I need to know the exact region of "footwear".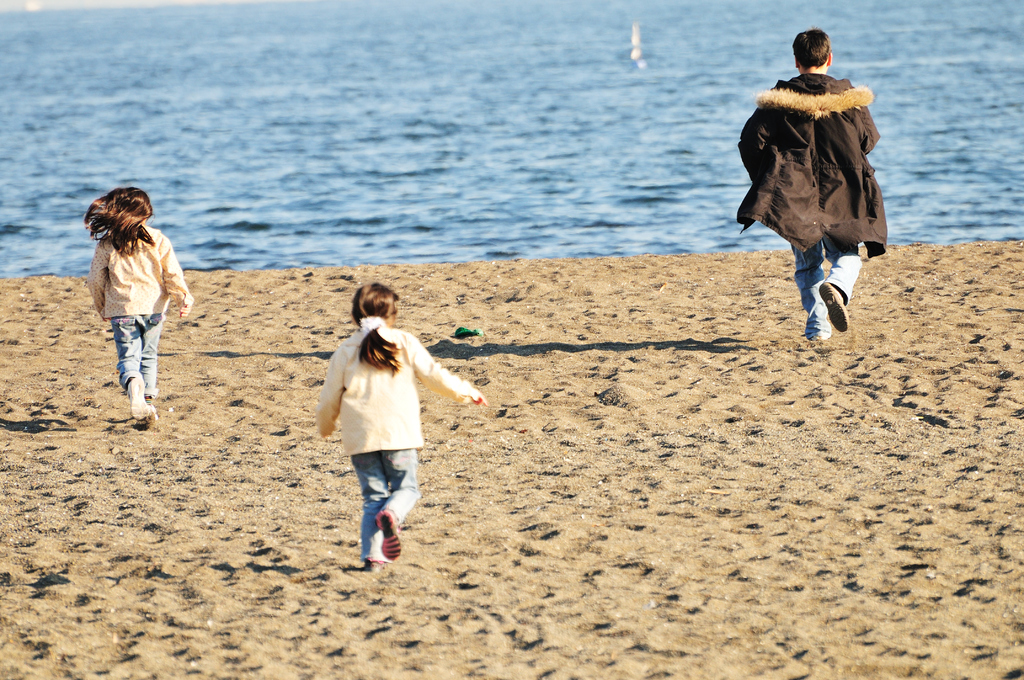
Region: pyautogui.locateOnScreen(817, 275, 851, 332).
